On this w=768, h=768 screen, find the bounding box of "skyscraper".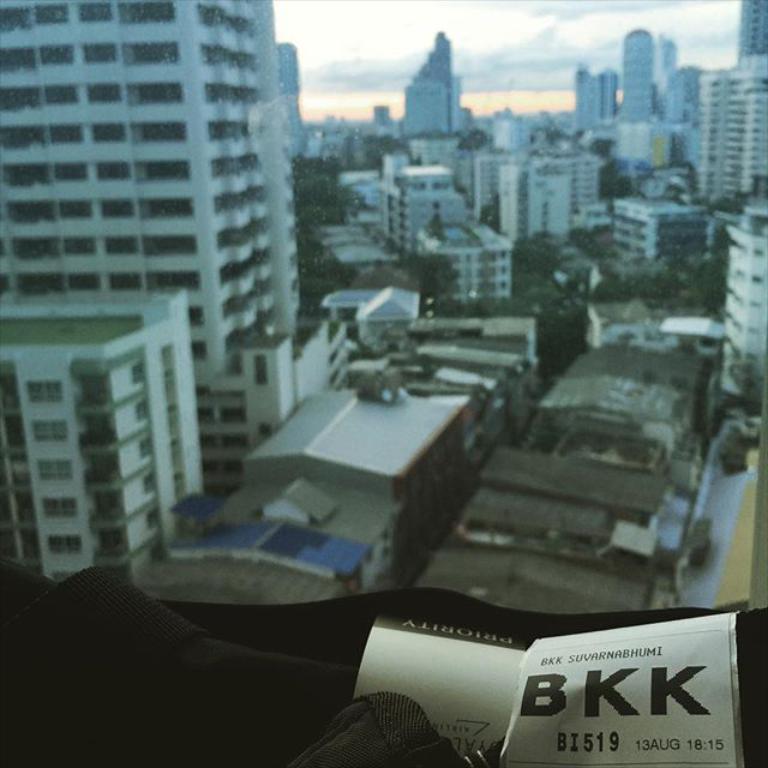
Bounding box: <bbox>598, 64, 622, 128</bbox>.
